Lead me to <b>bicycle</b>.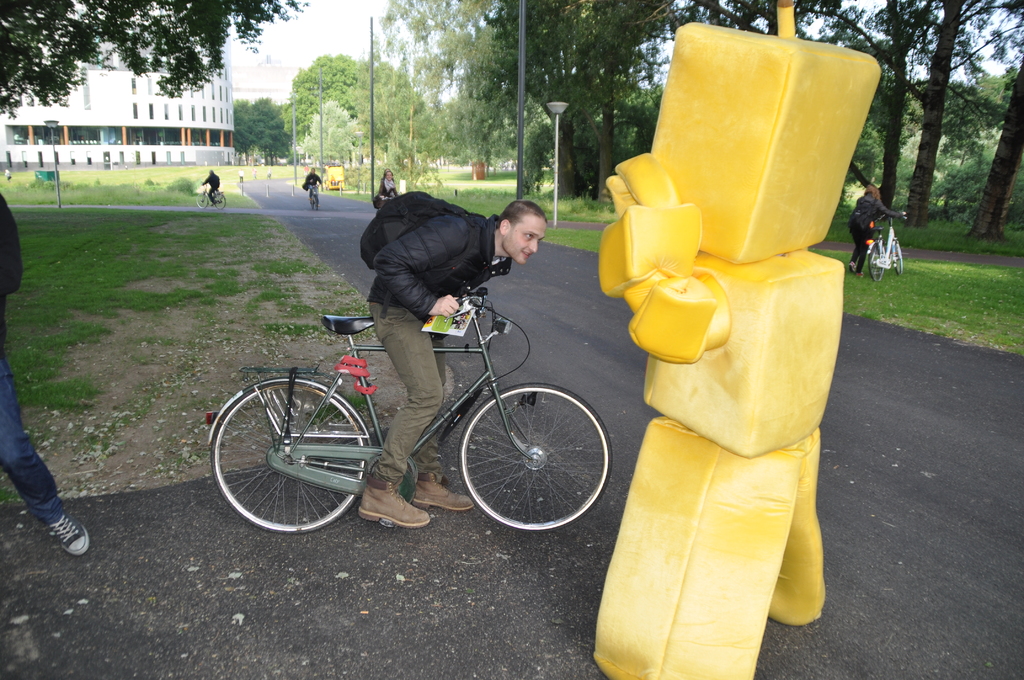
Lead to 214/274/611/543.
